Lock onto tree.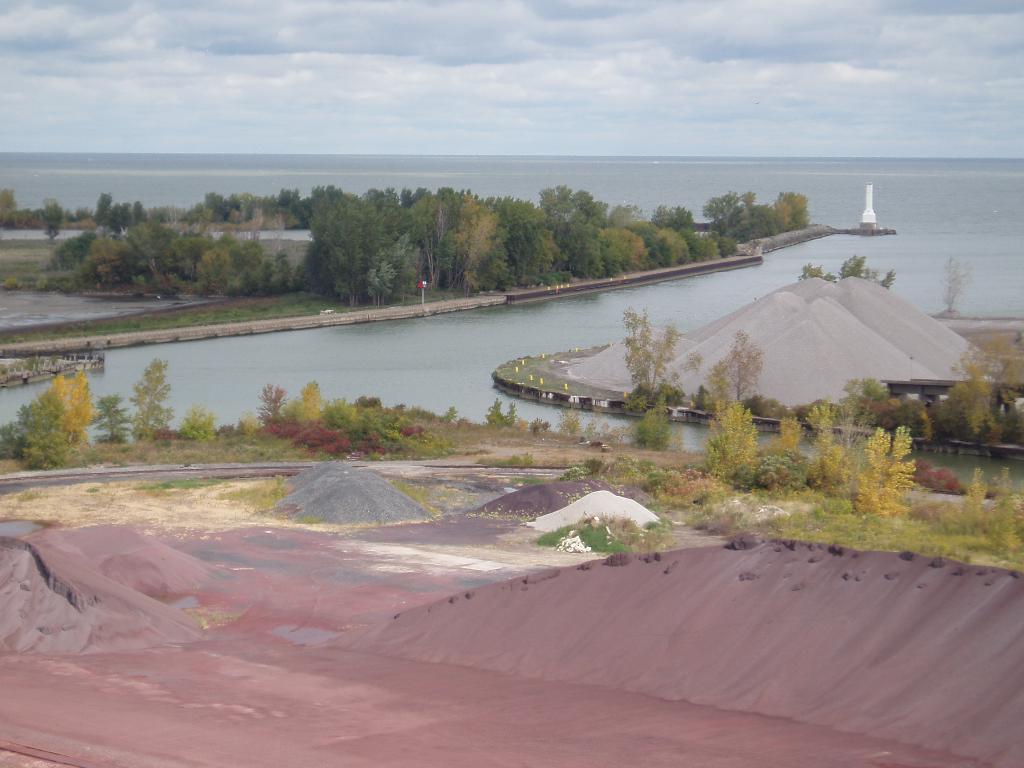
Locked: bbox(247, 190, 310, 231).
